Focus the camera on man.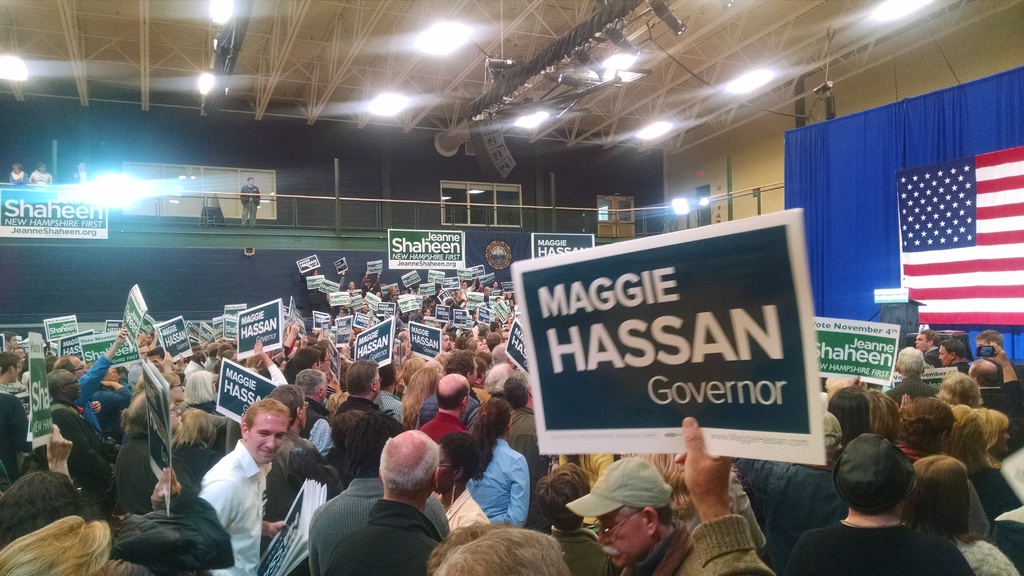
Focus region: l=0, t=328, r=18, b=347.
